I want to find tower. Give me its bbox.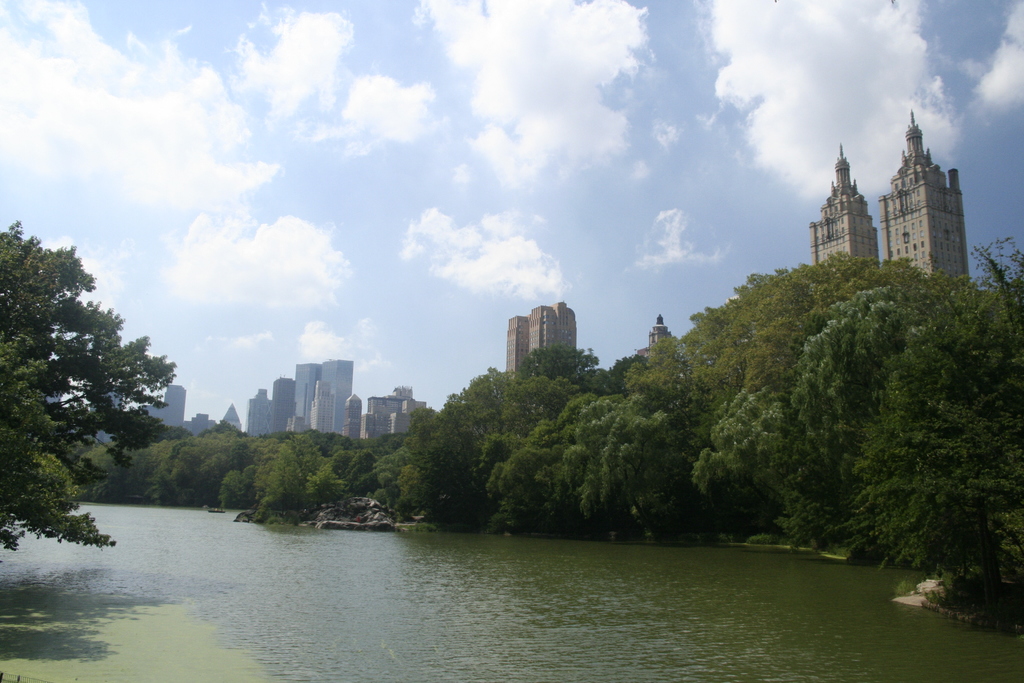
box=[363, 394, 417, 444].
